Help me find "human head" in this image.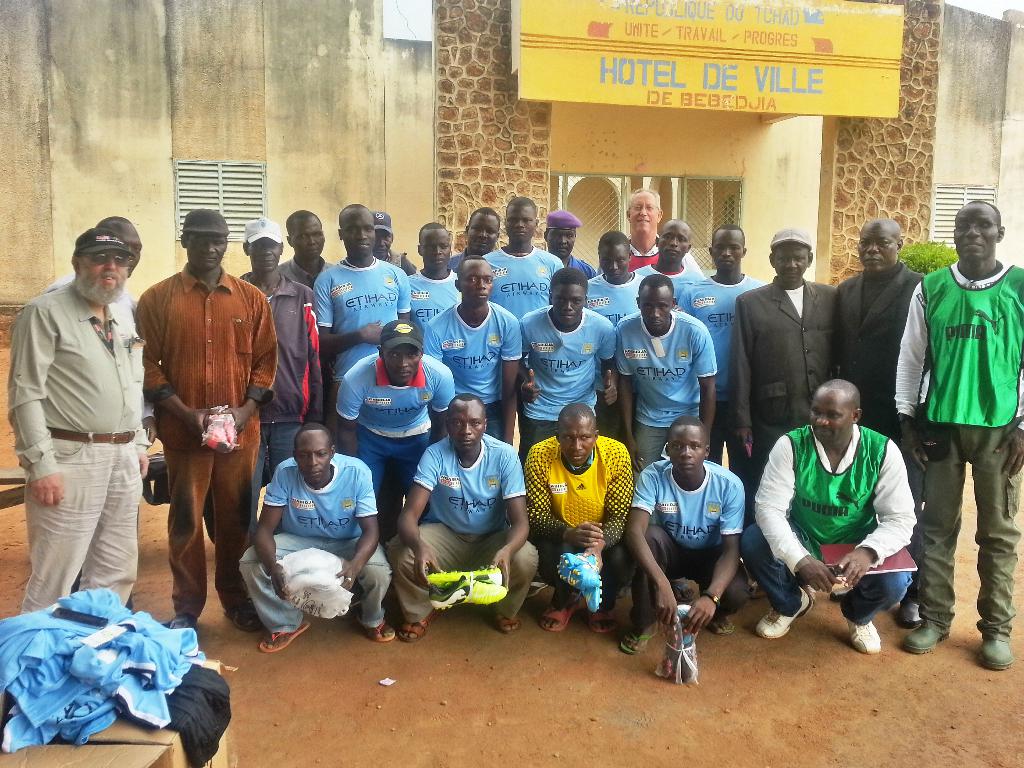
Found it: 813 379 882 450.
